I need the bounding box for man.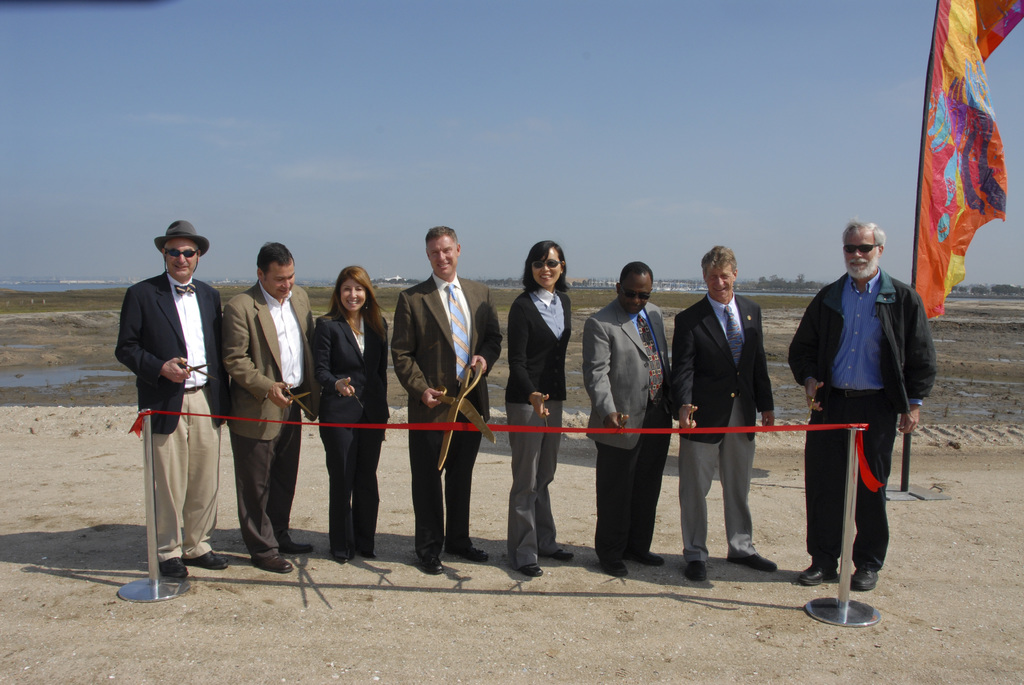
Here it is: crop(118, 212, 225, 592).
